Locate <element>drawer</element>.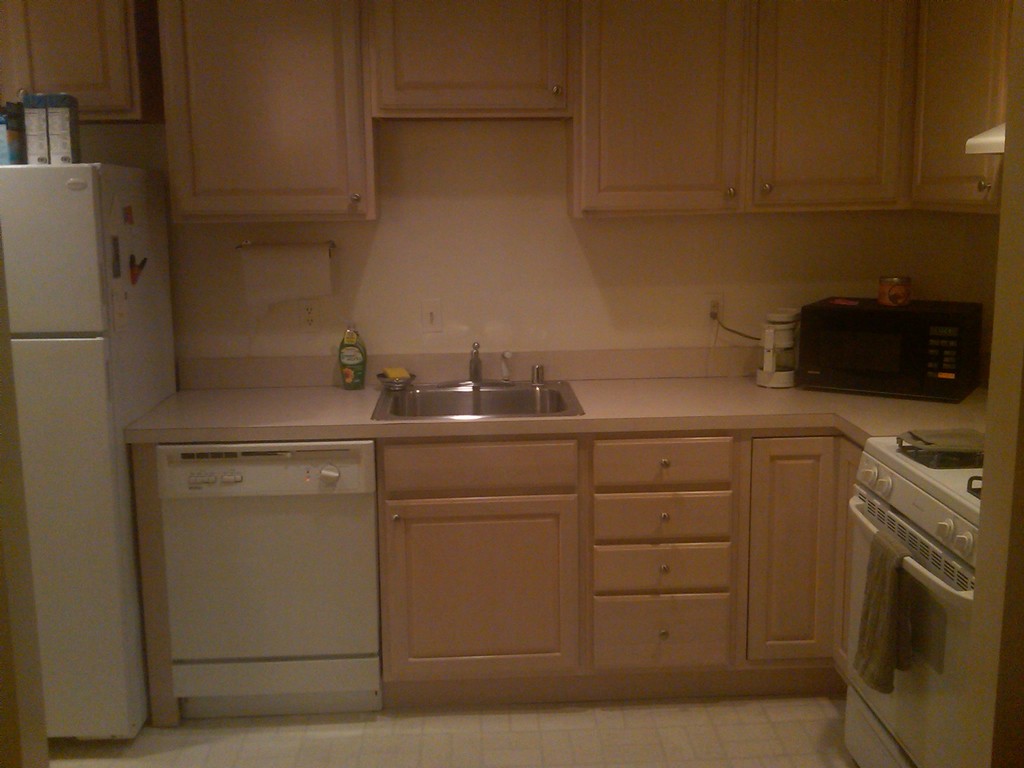
Bounding box: <region>592, 438, 733, 494</region>.
